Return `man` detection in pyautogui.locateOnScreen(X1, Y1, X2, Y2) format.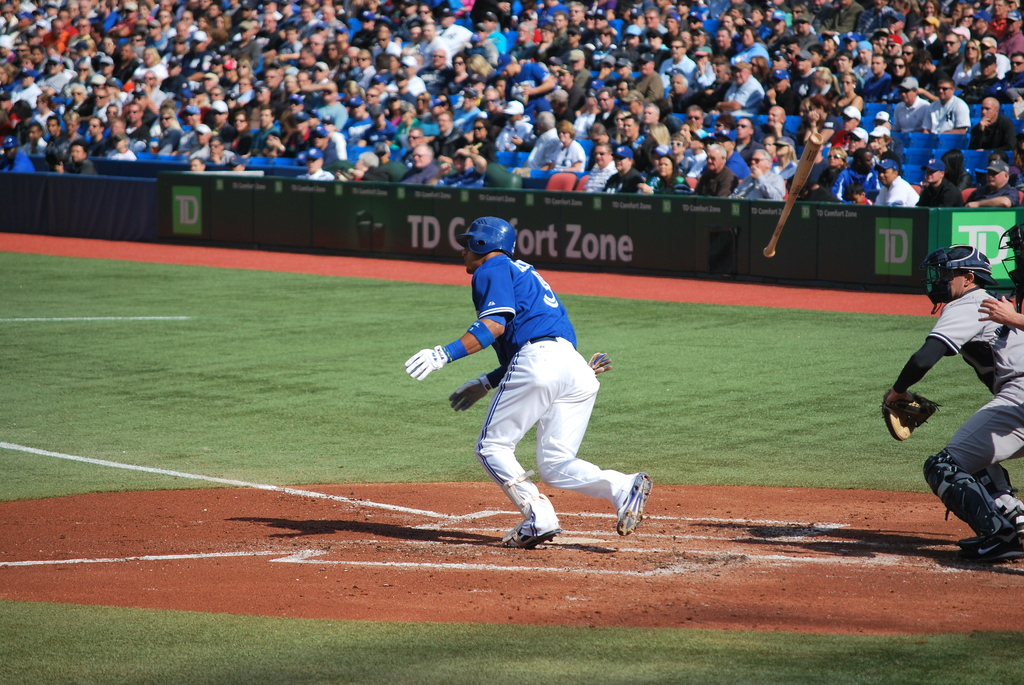
pyautogui.locateOnScreen(95, 88, 109, 116).
